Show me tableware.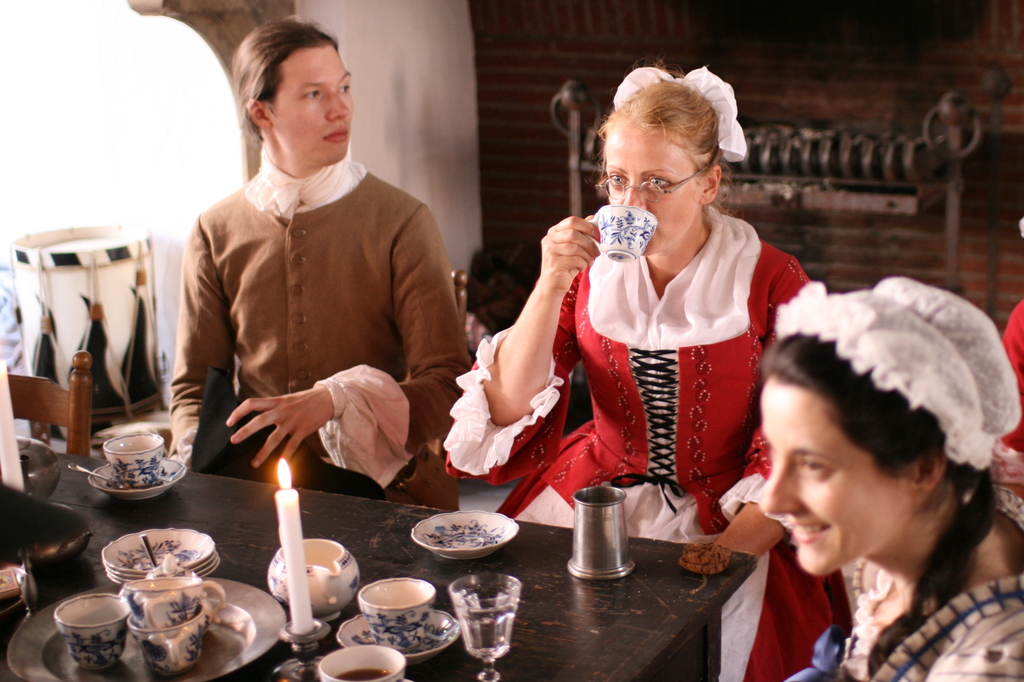
tableware is here: [x1=265, y1=535, x2=356, y2=620].
